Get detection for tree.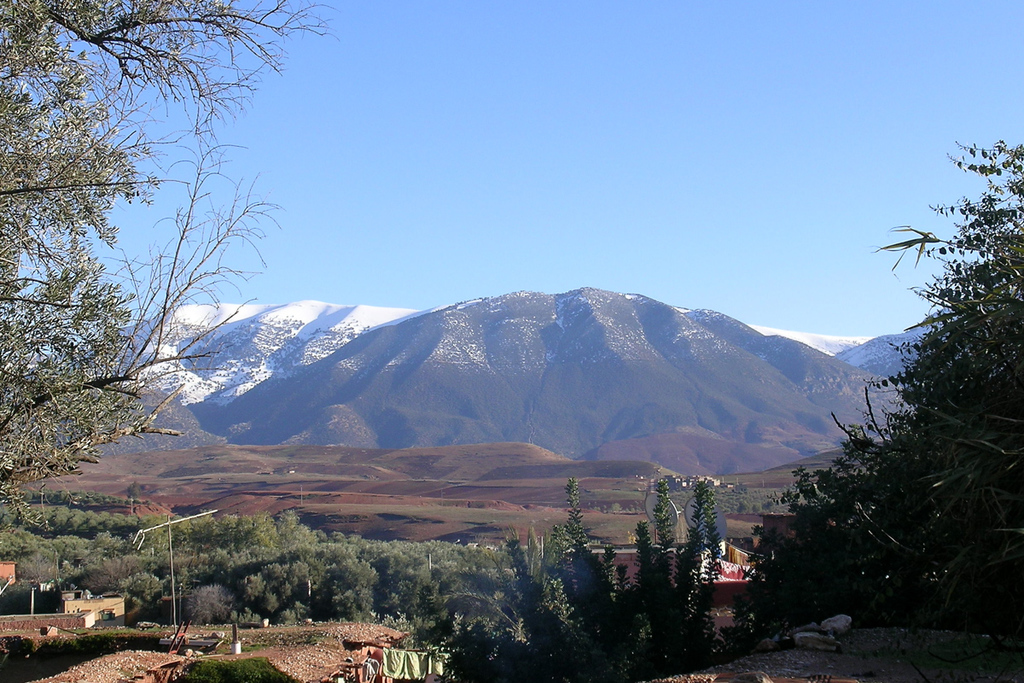
Detection: (left=0, top=0, right=337, bottom=523).
